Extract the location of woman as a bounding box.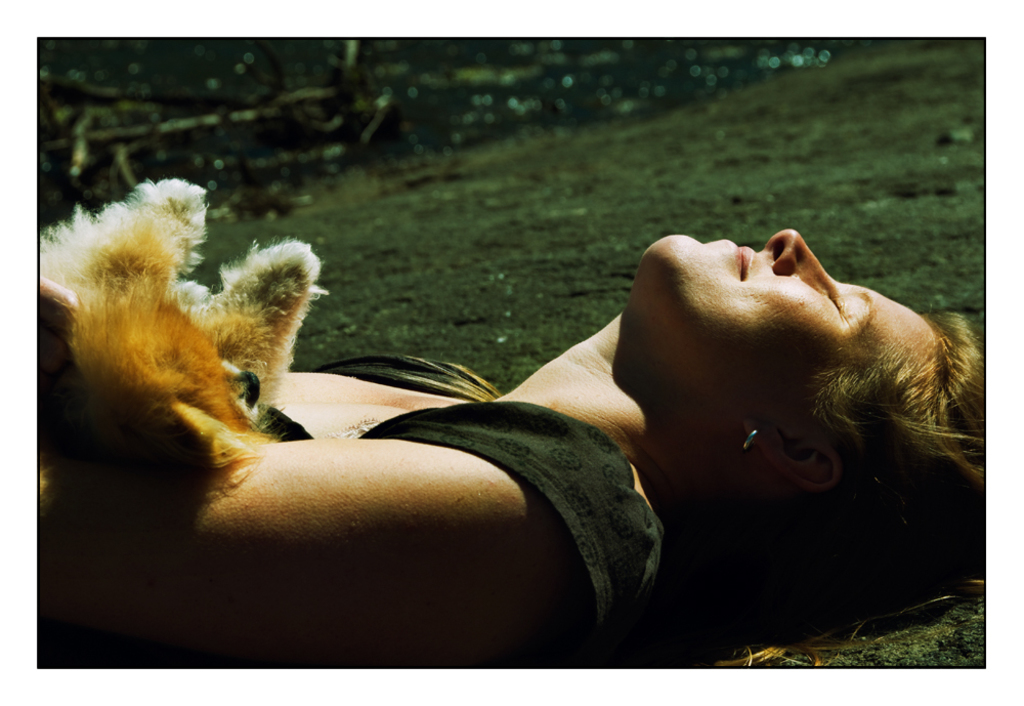
region(36, 224, 985, 666).
